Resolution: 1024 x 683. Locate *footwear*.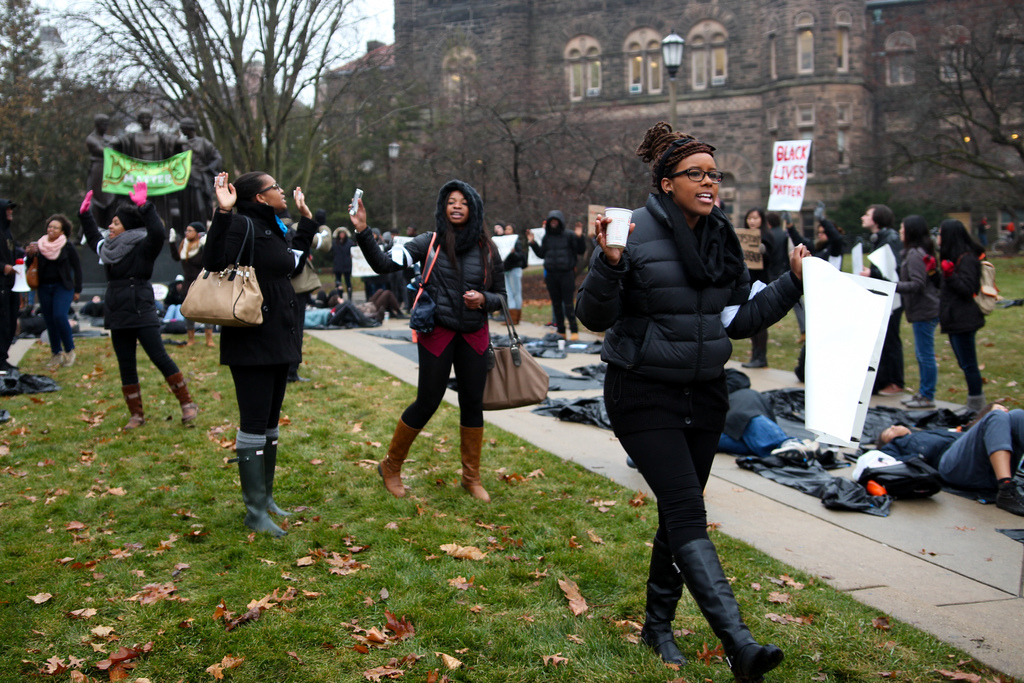
<box>165,372,200,425</box>.
